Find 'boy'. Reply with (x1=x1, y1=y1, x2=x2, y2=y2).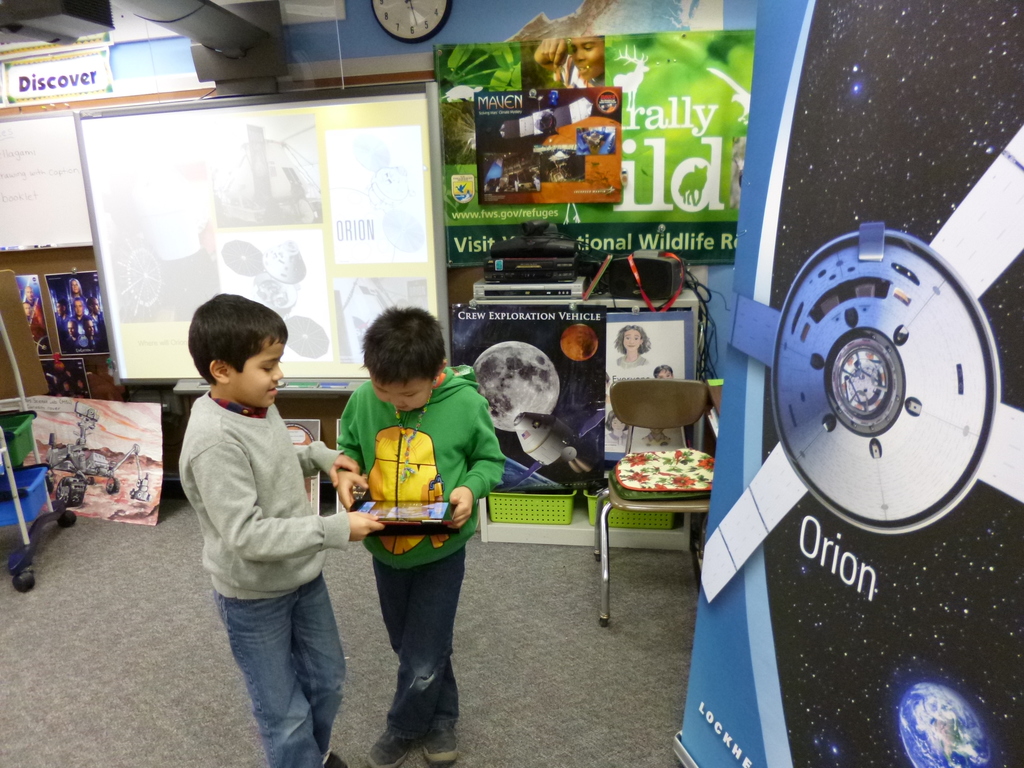
(x1=156, y1=295, x2=349, y2=764).
